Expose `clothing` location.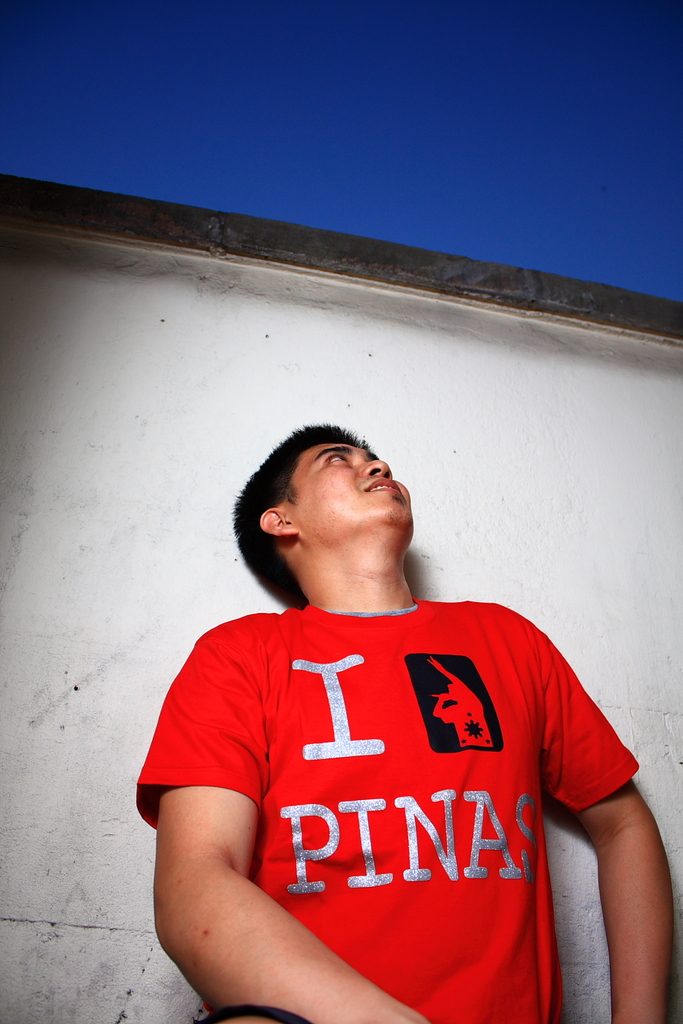
Exposed at box=[164, 608, 632, 985].
